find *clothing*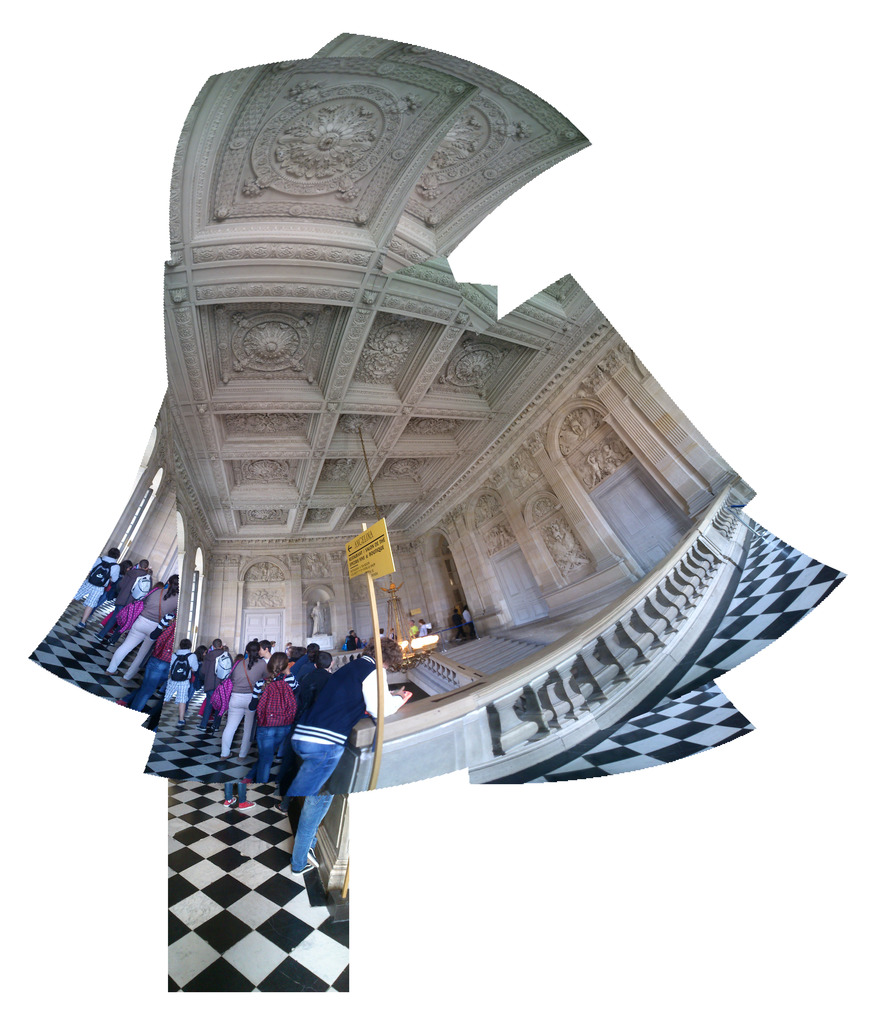
[left=85, top=543, right=109, bottom=614]
